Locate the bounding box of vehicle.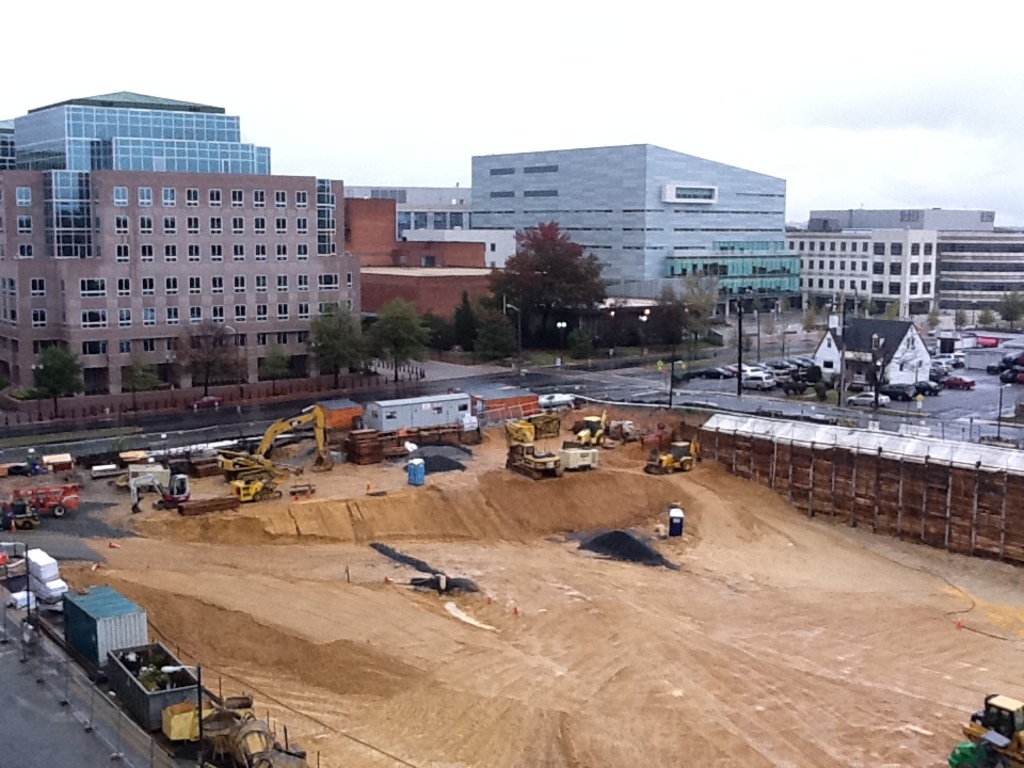
Bounding box: 0,495,39,525.
